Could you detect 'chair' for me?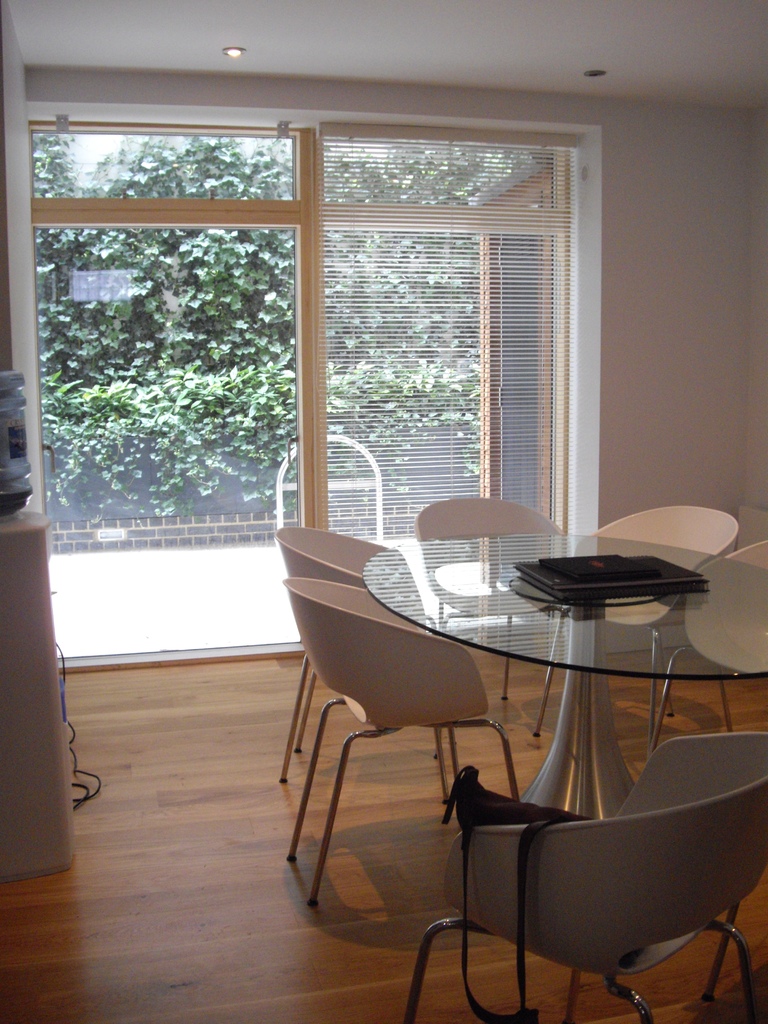
Detection result: (278, 518, 465, 812).
